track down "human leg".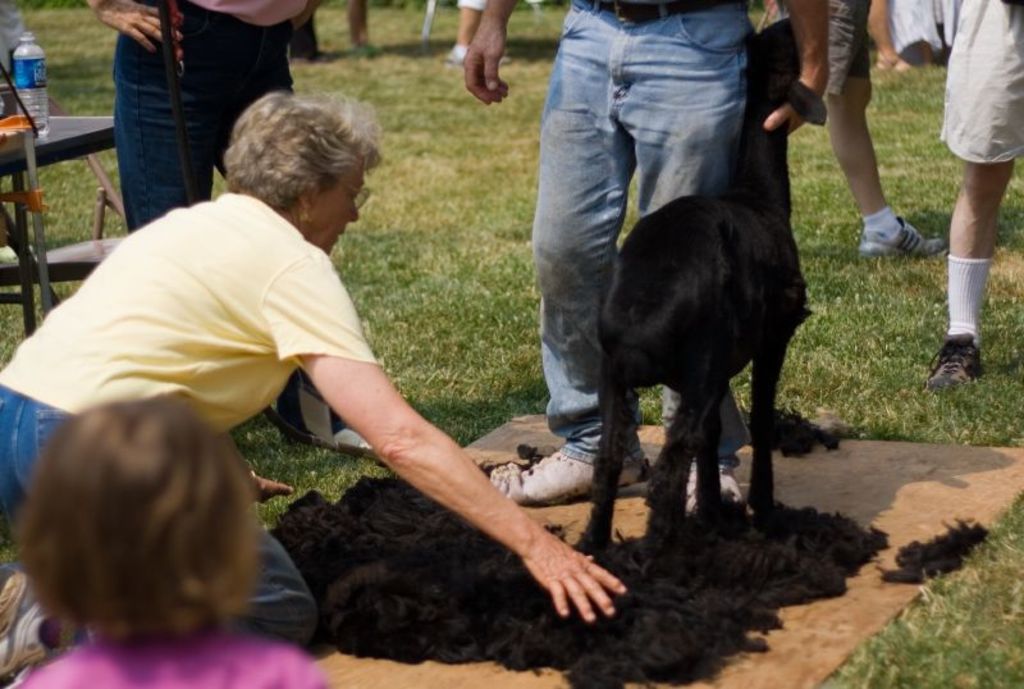
Tracked to <bbox>215, 20, 378, 448</bbox>.
